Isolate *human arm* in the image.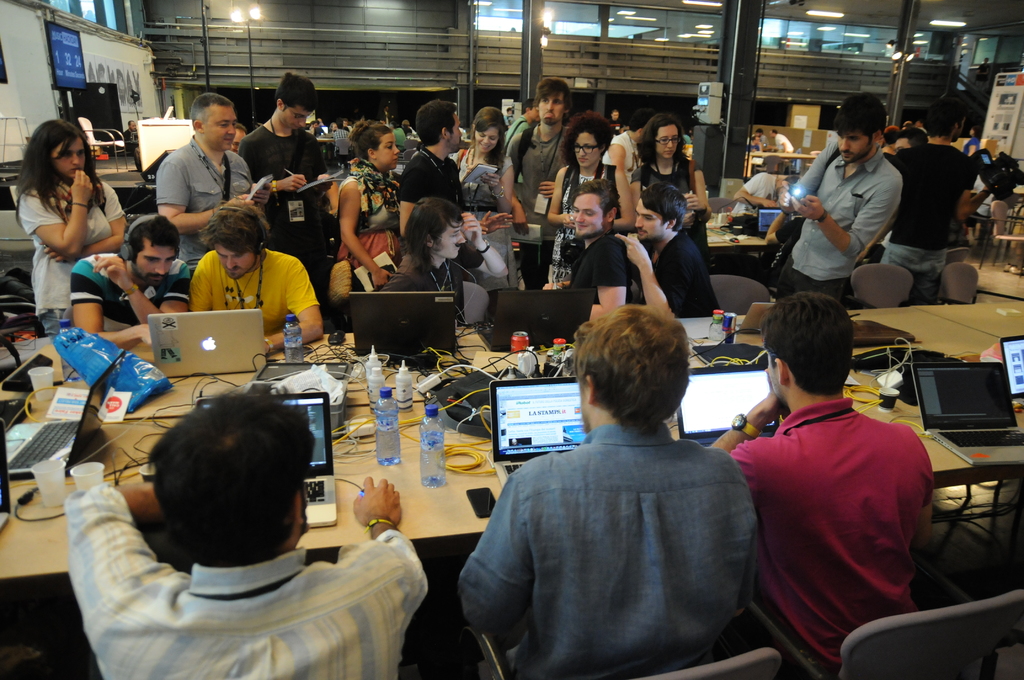
Isolated region: box=[533, 127, 575, 198].
